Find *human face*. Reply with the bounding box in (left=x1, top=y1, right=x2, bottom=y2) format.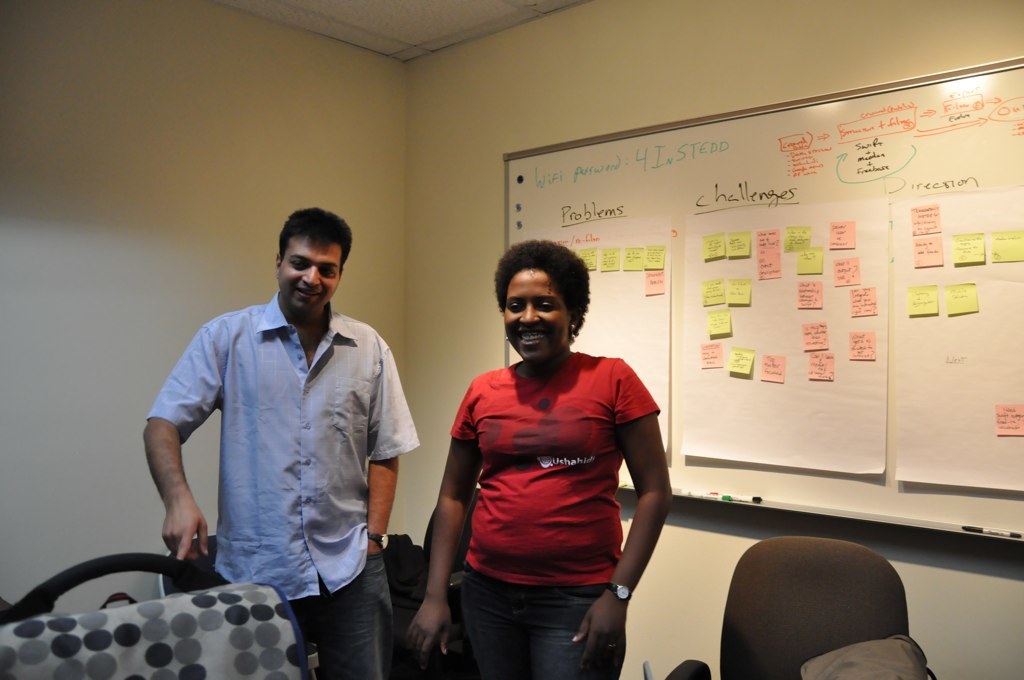
(left=276, top=228, right=339, bottom=310).
